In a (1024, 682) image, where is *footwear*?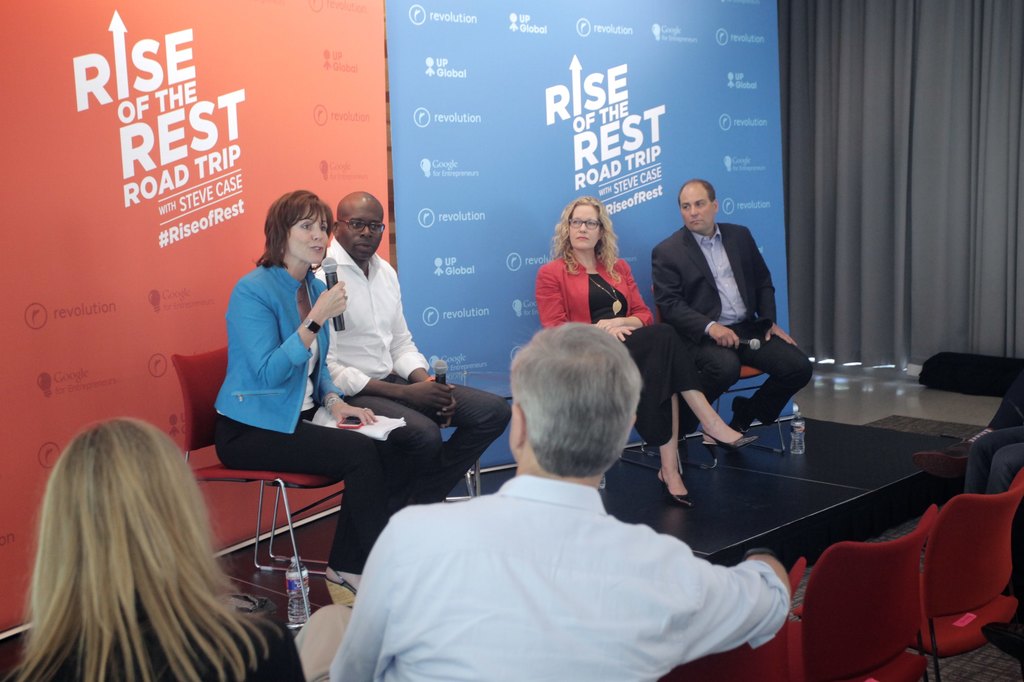
pyautogui.locateOnScreen(700, 430, 755, 457).
